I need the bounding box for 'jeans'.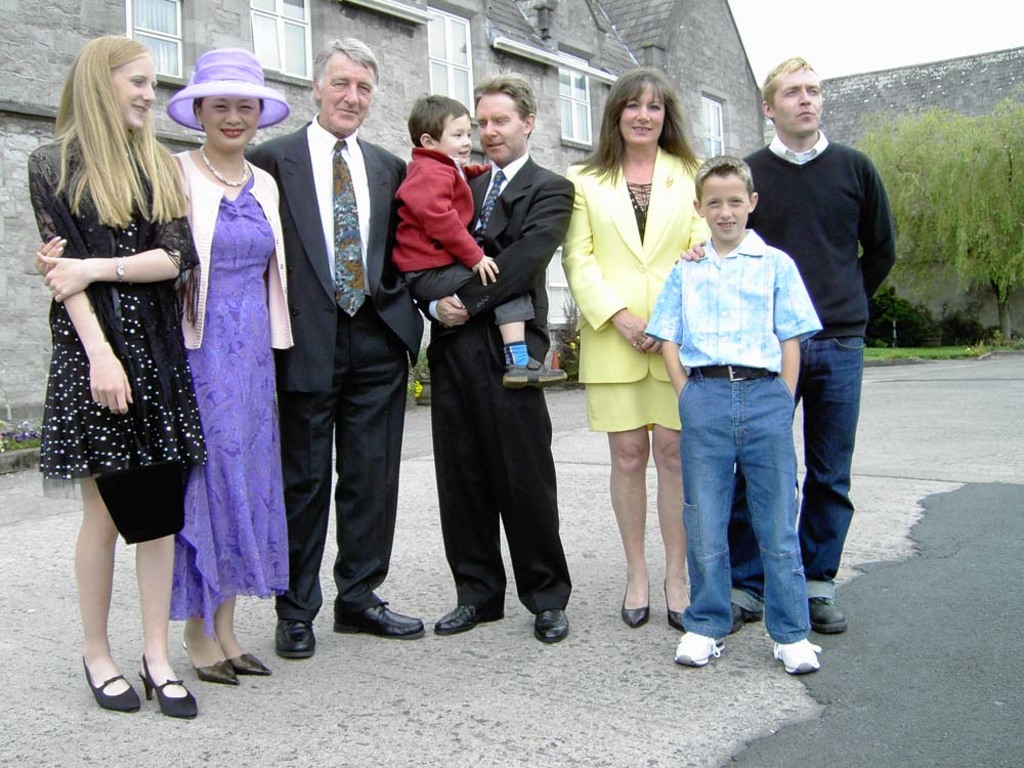
Here it is: 725:334:862:610.
